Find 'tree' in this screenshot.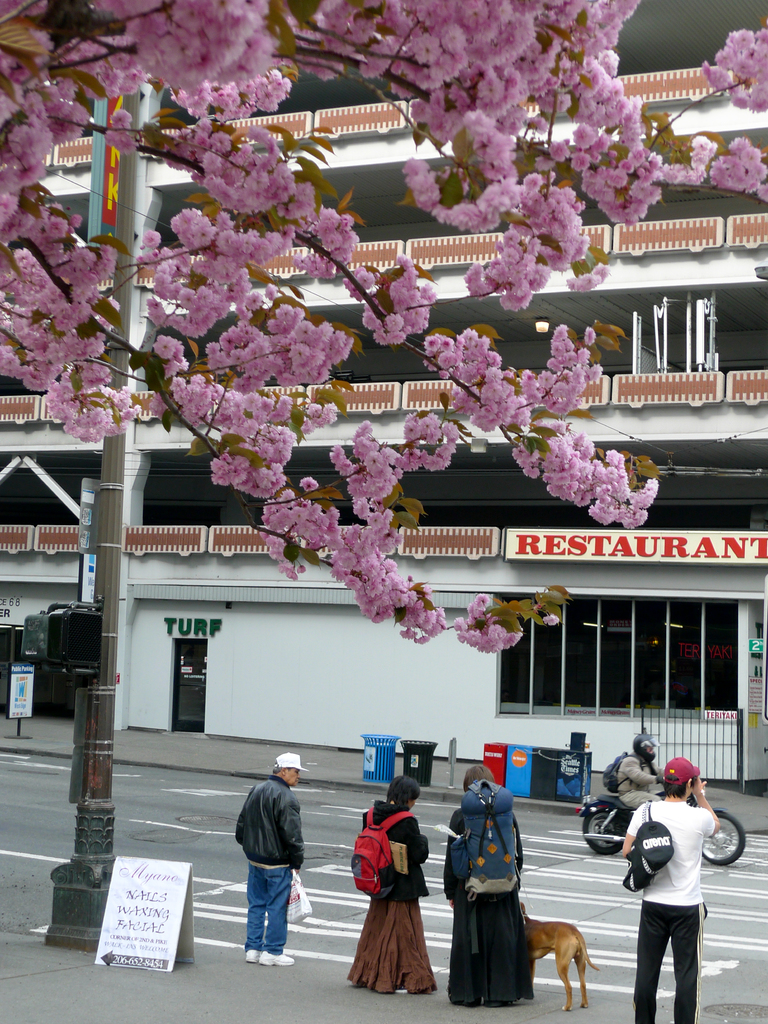
The bounding box for 'tree' is <bbox>3, 4, 767, 653</bbox>.
